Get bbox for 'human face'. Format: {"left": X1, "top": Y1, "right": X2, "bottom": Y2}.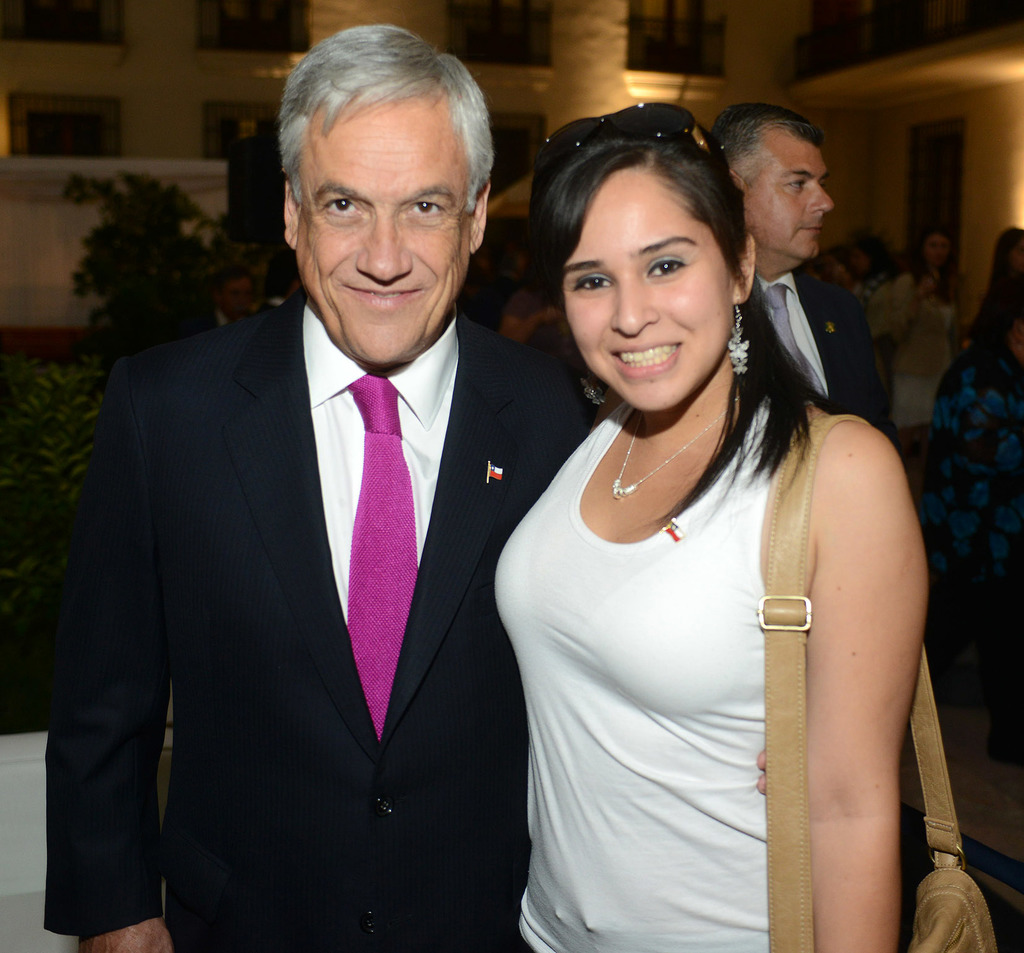
{"left": 753, "top": 147, "right": 832, "bottom": 264}.
